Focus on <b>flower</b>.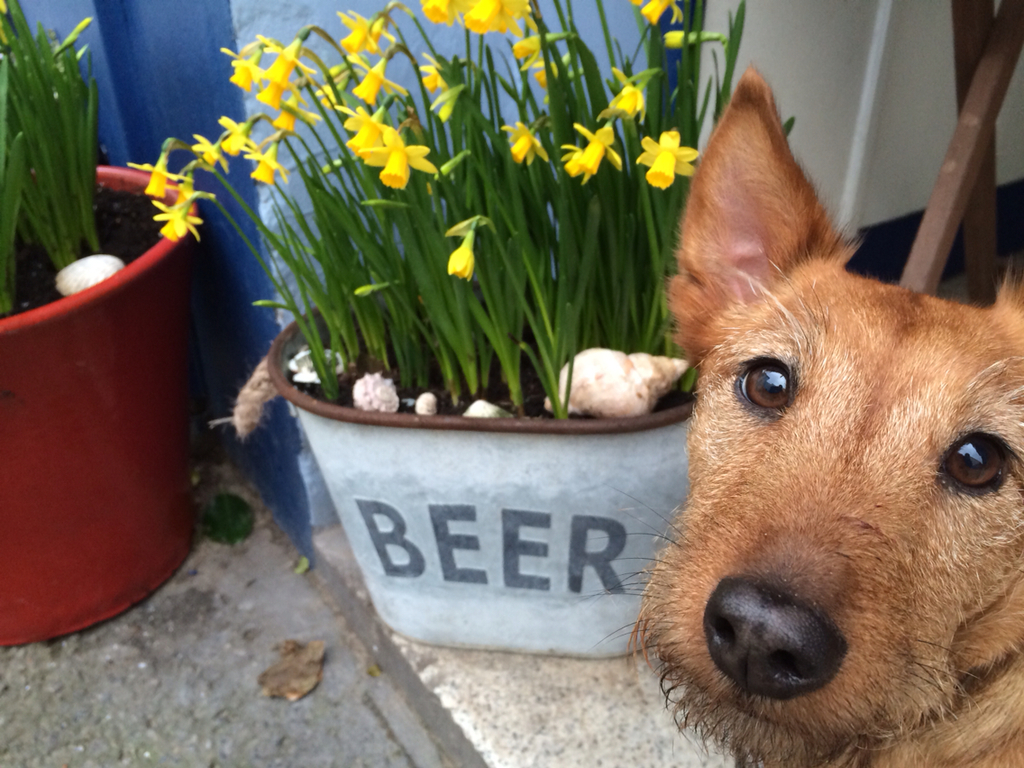
Focused at box(334, 4, 404, 56).
